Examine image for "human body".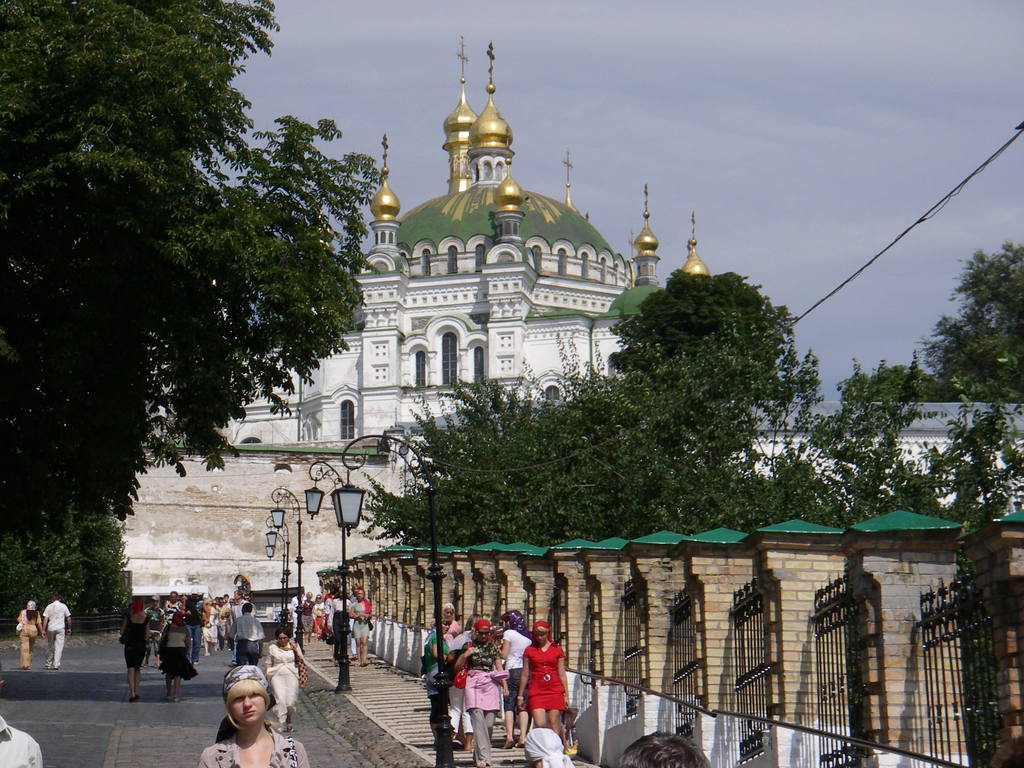
Examination result: (left=17, top=606, right=45, bottom=669).
